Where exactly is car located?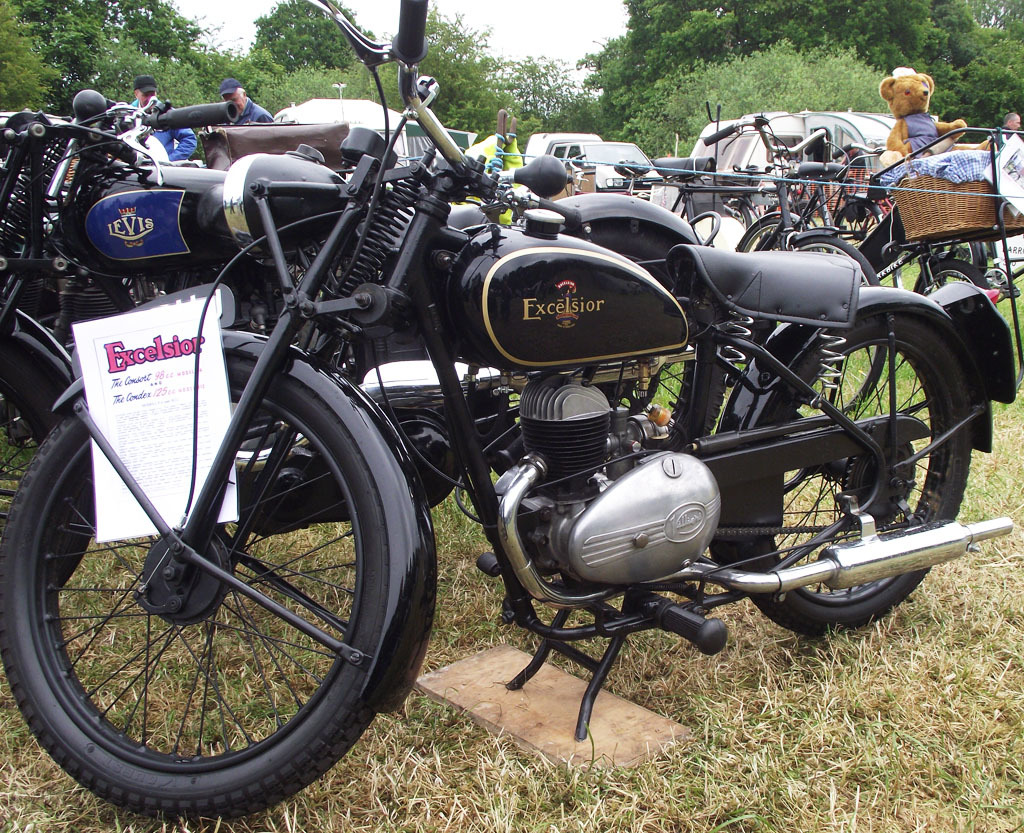
Its bounding box is <region>546, 137, 666, 195</region>.
